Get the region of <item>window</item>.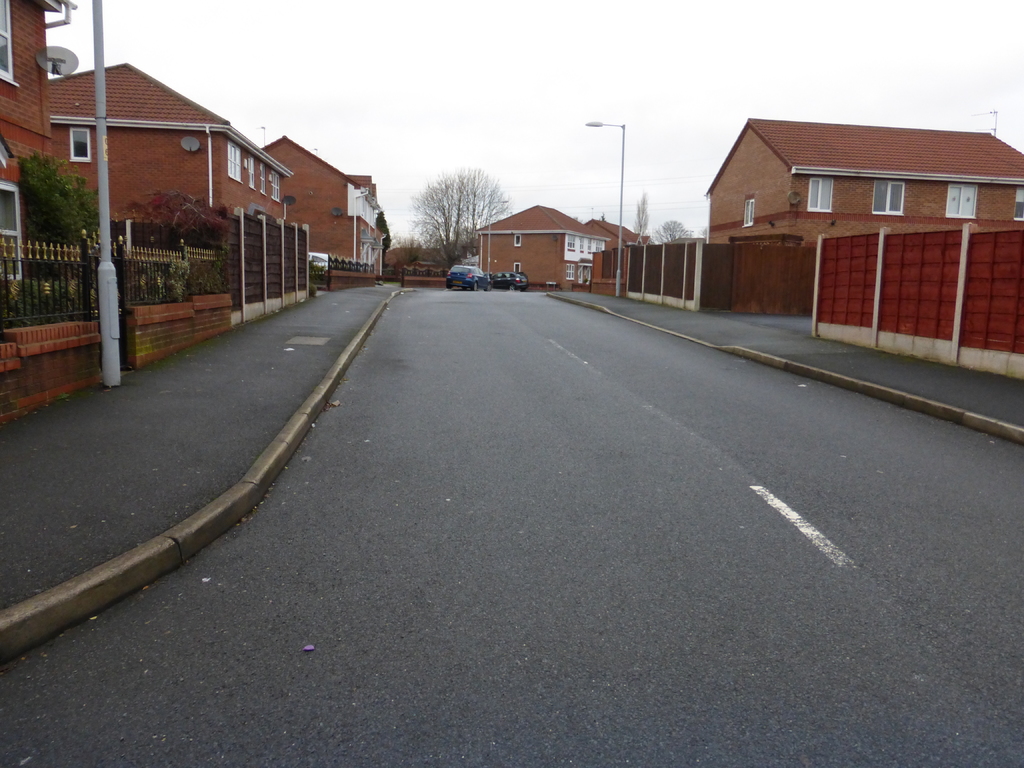
locate(565, 233, 610, 257).
